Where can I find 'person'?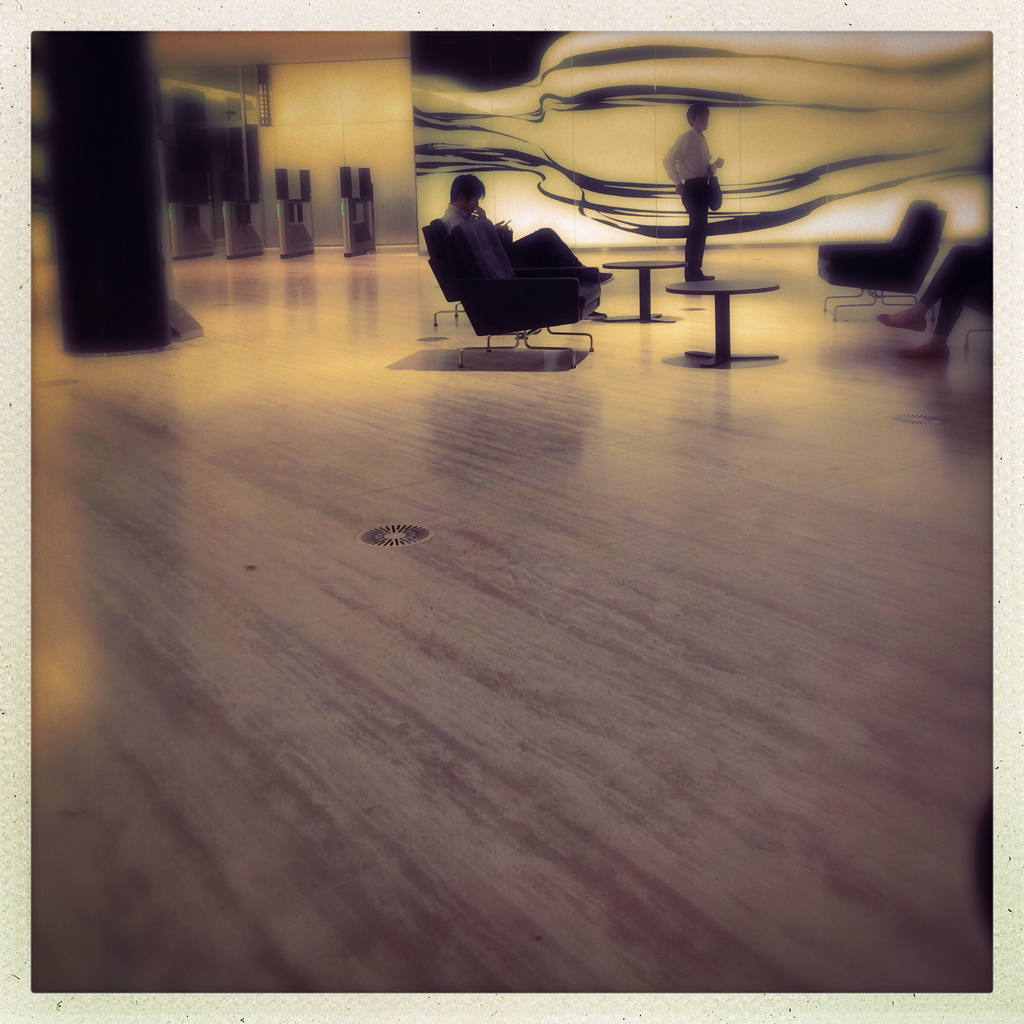
You can find it at box=[666, 99, 729, 285].
